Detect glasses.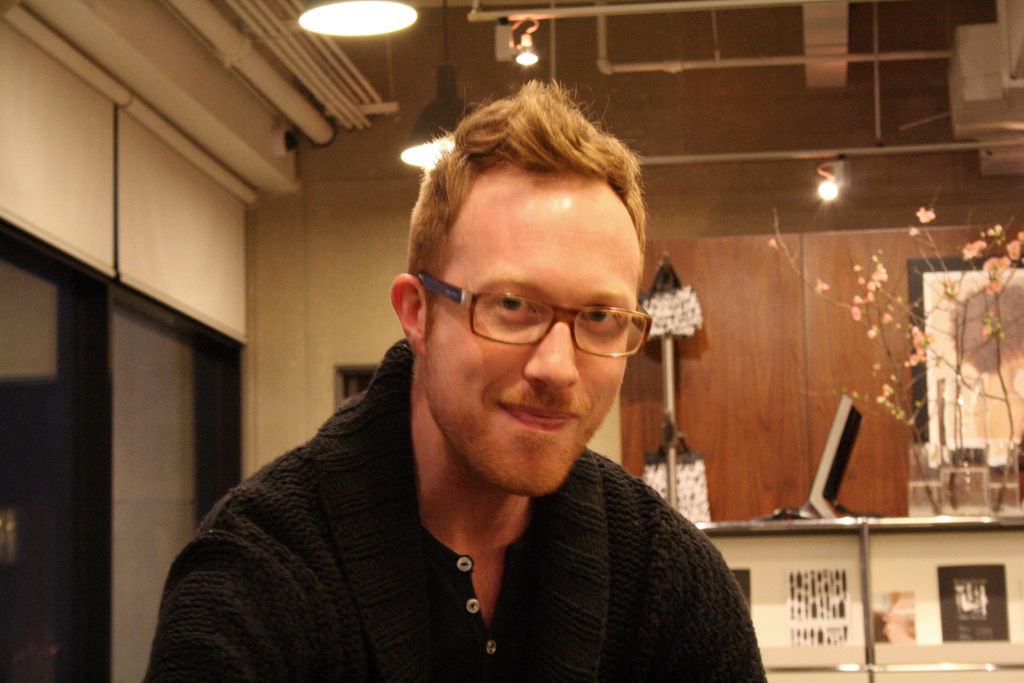
Detected at box(414, 268, 653, 356).
